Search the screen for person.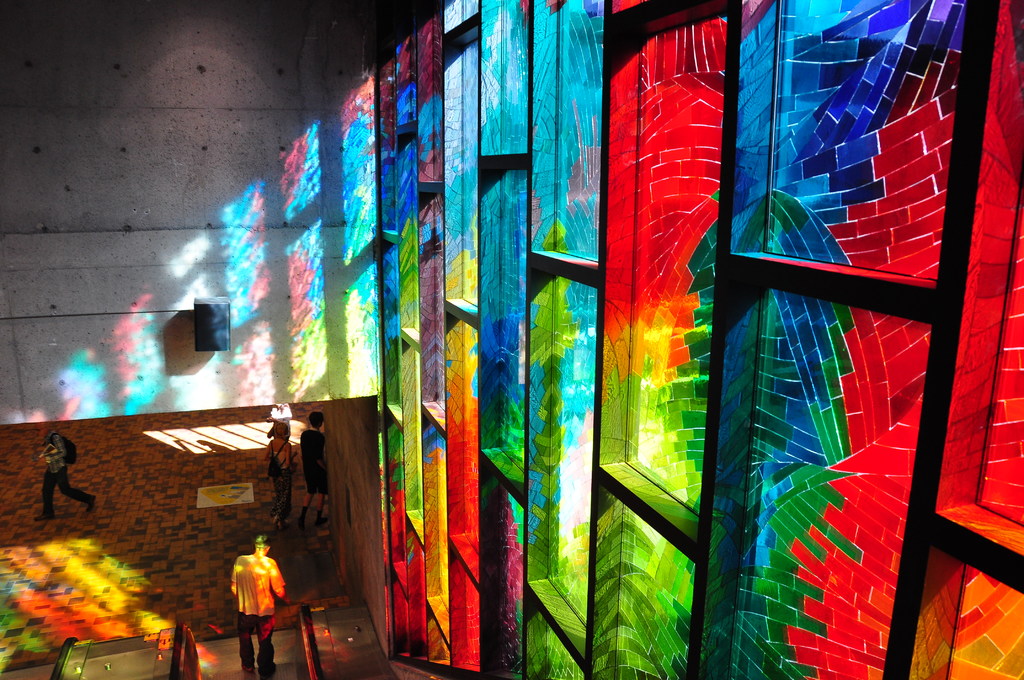
Found at region(31, 420, 101, 526).
